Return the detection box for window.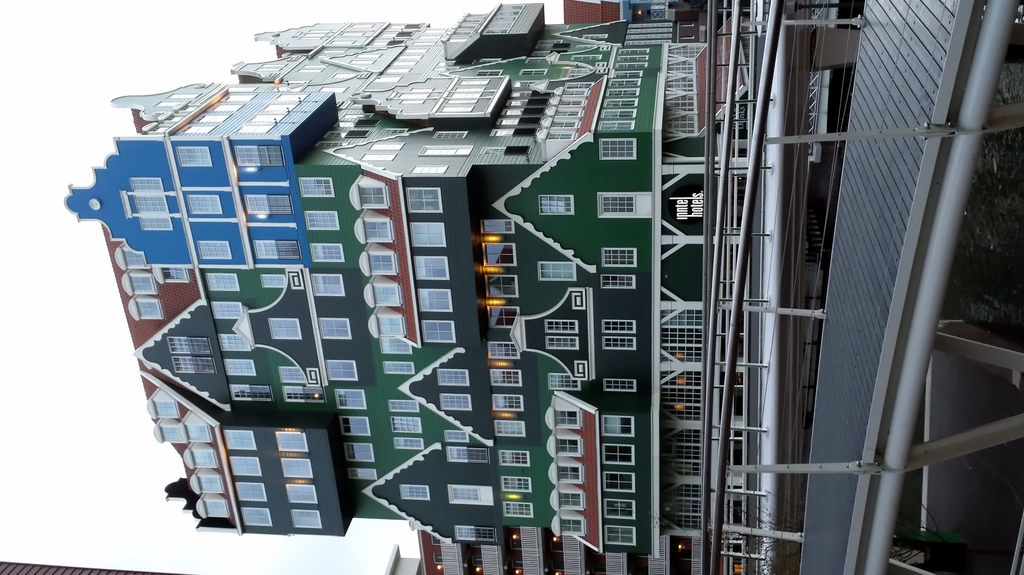
box=[311, 272, 345, 298].
